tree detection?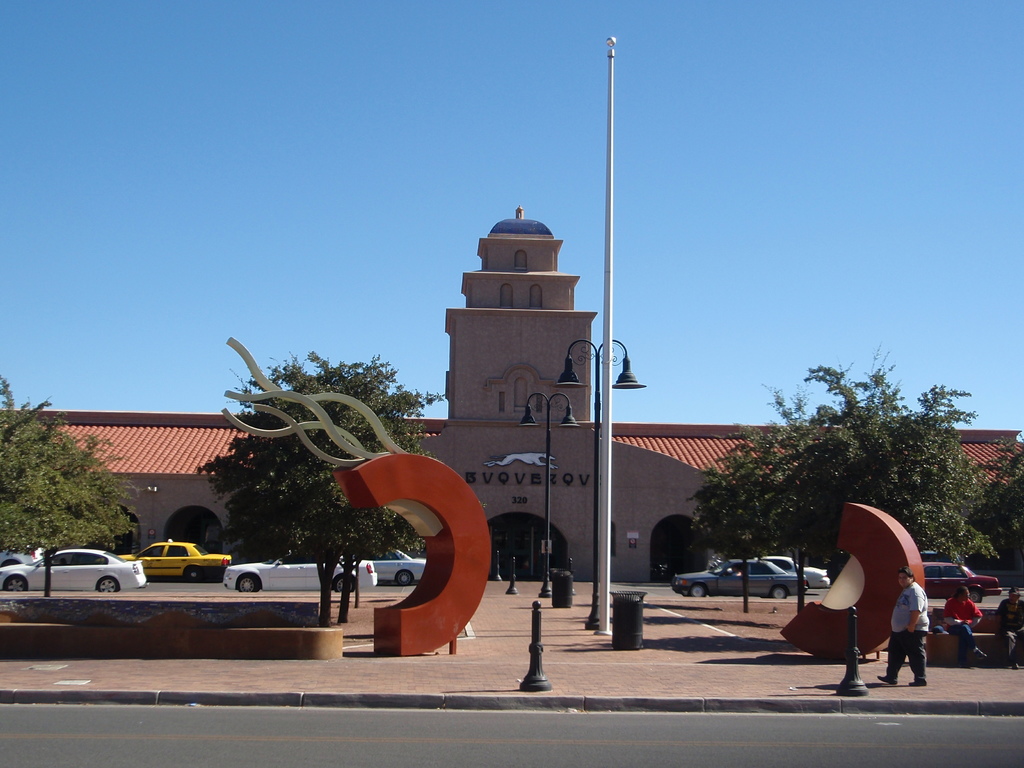
x1=0, y1=376, x2=136, y2=569
